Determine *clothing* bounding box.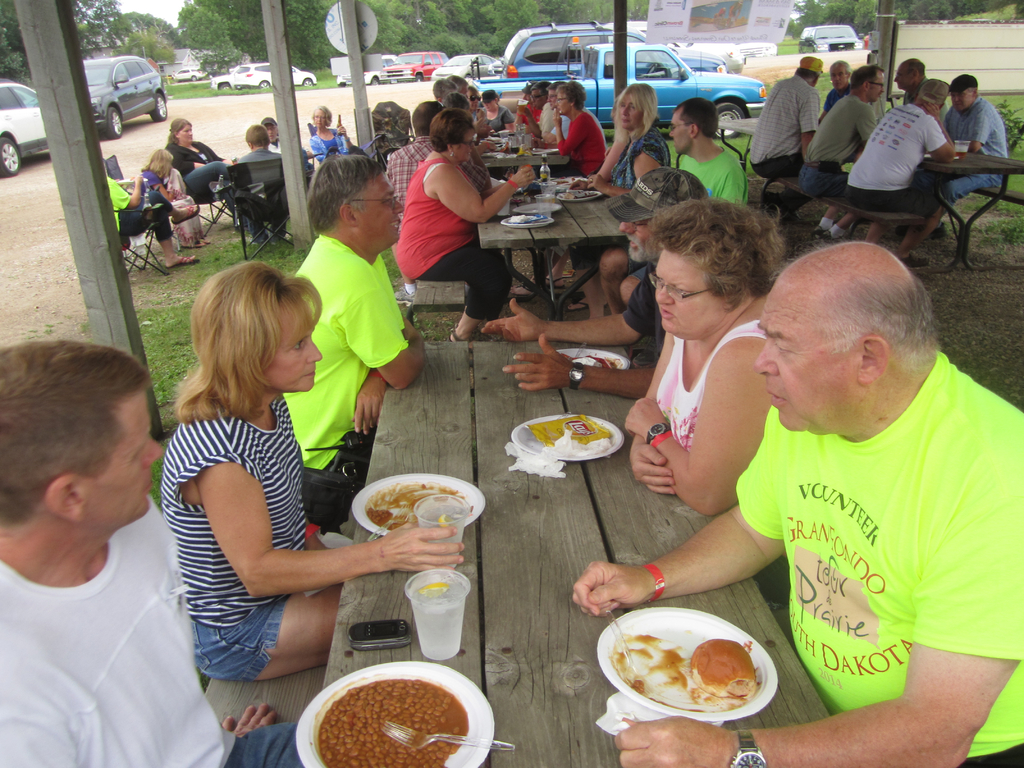
Determined: select_region(158, 387, 314, 680).
